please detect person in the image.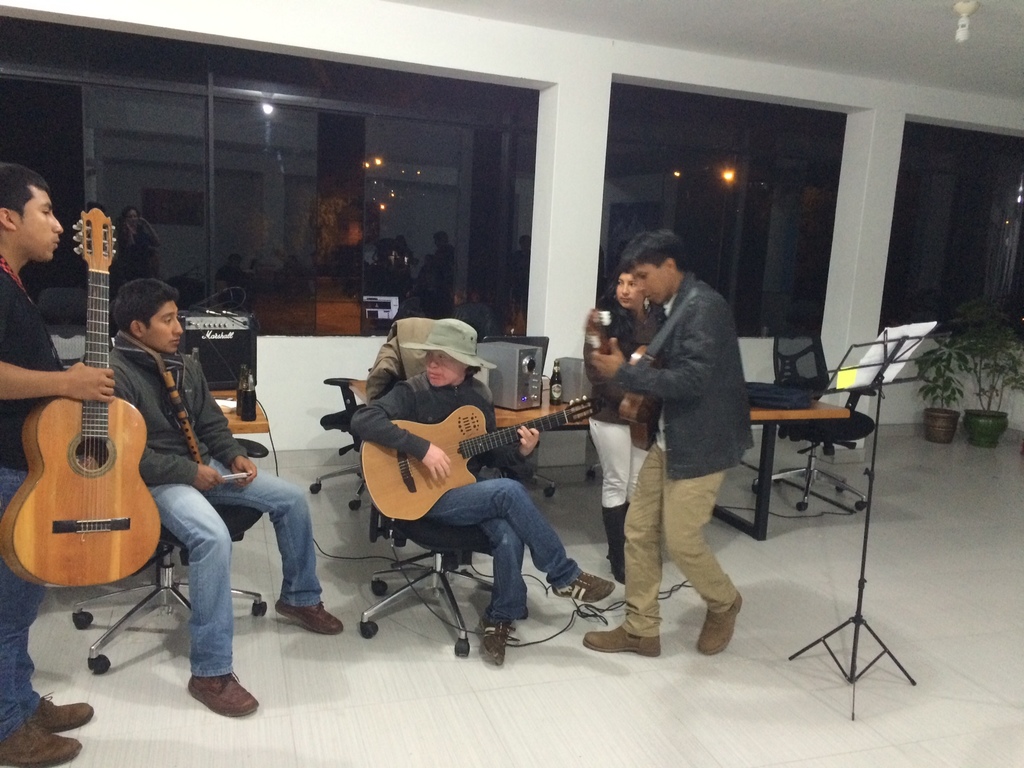
rect(598, 212, 760, 689).
